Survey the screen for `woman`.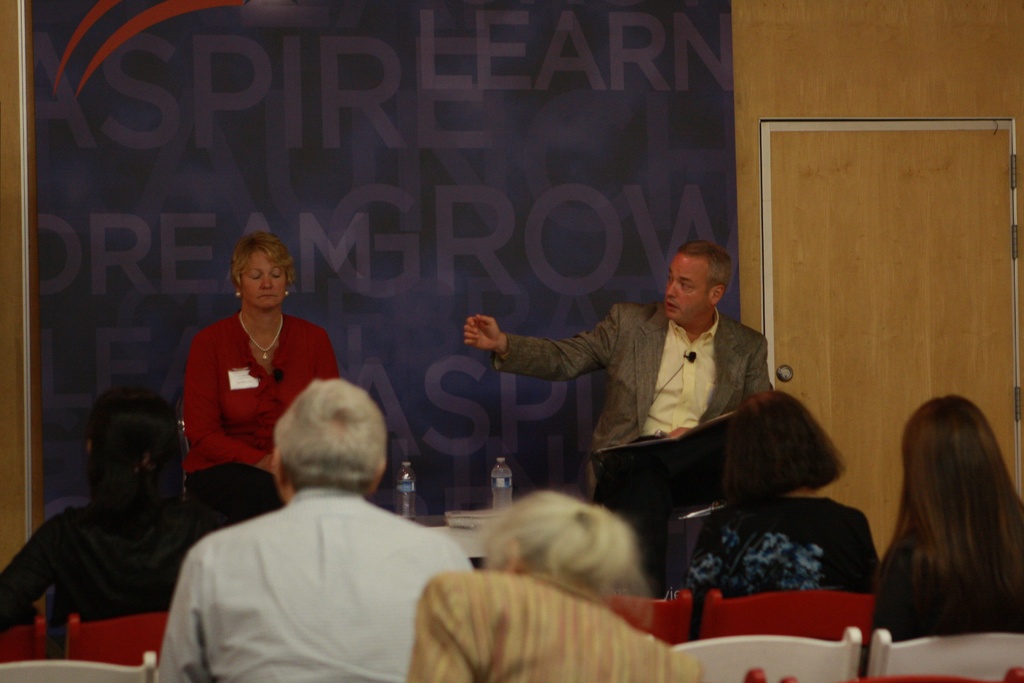
Survey found: crop(865, 379, 1023, 662).
